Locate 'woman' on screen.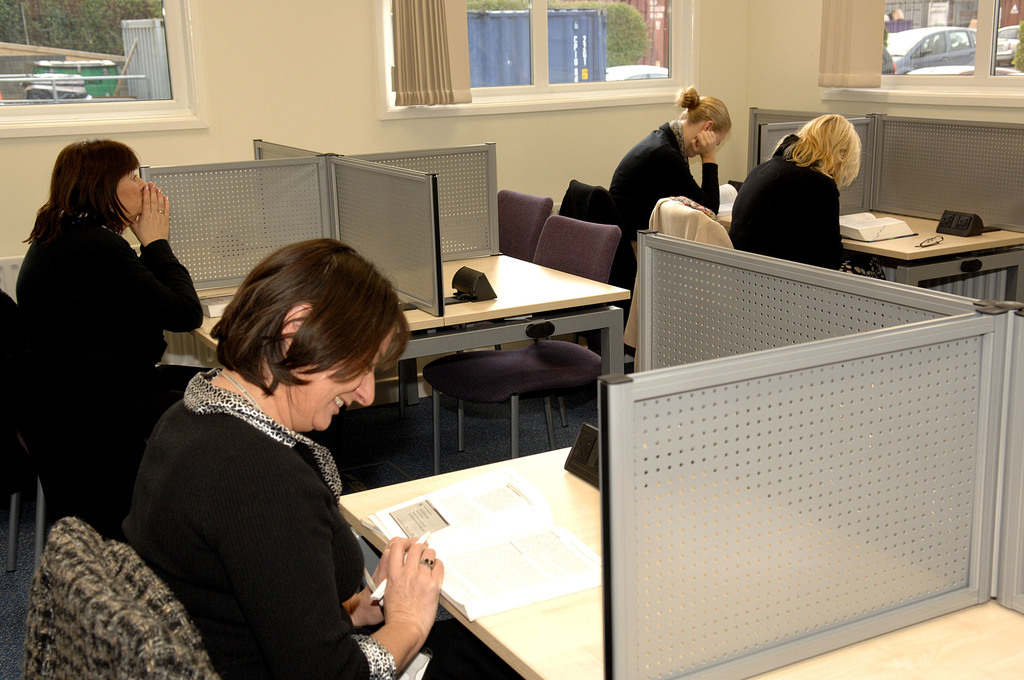
On screen at BBox(732, 111, 899, 287).
